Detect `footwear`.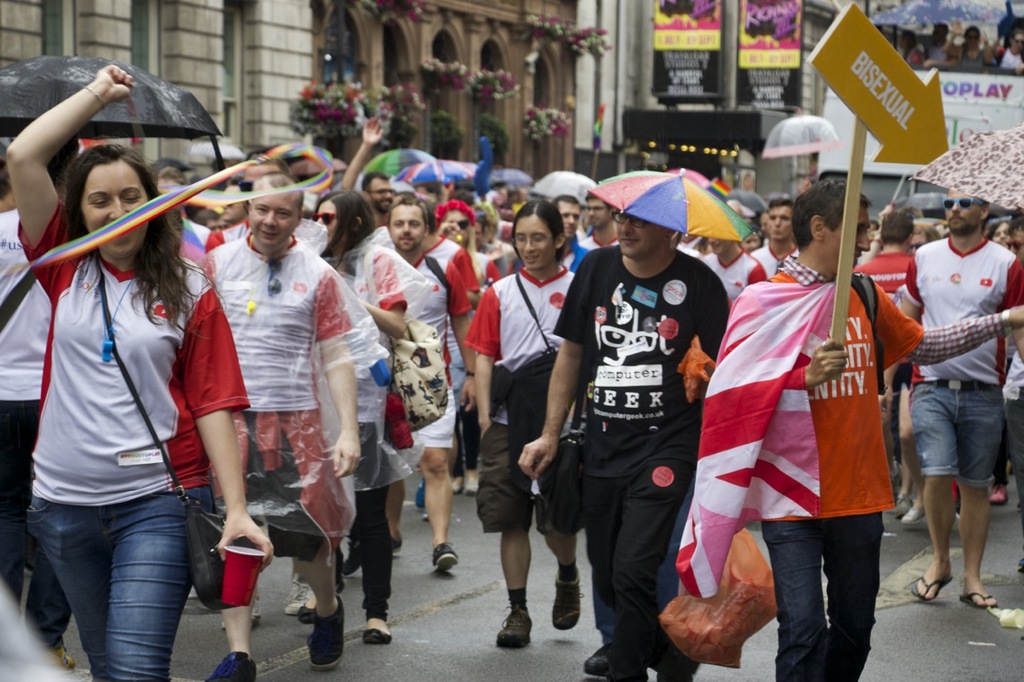
Detected at l=912, t=572, r=951, b=603.
